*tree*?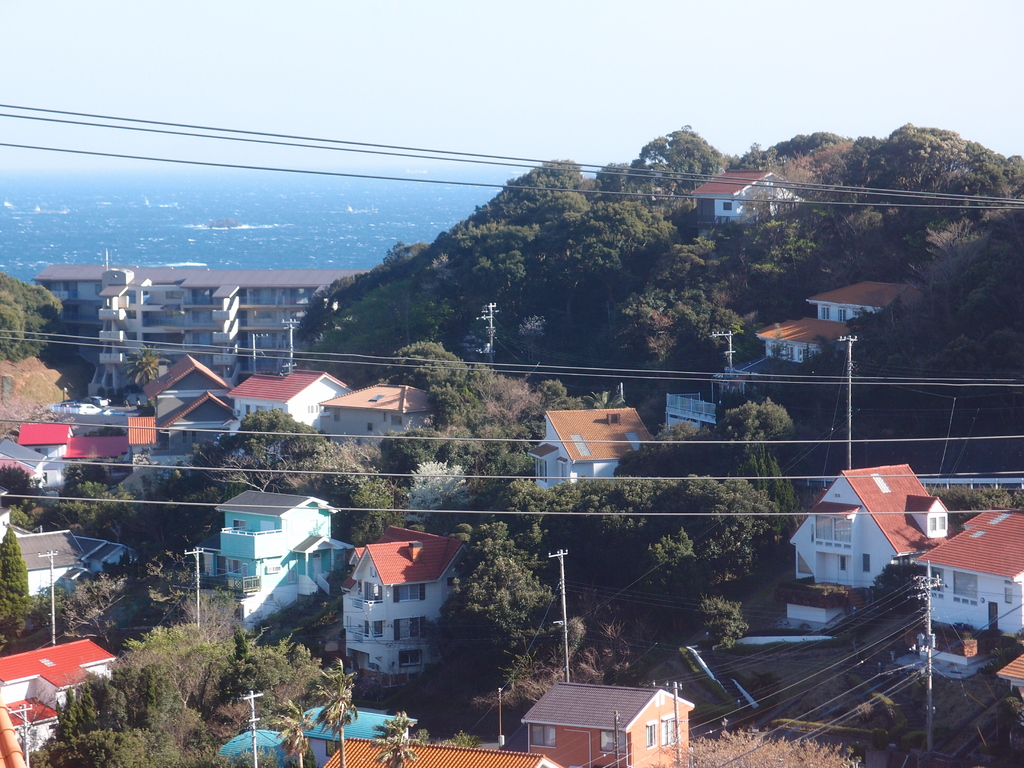
box=[230, 659, 280, 691]
